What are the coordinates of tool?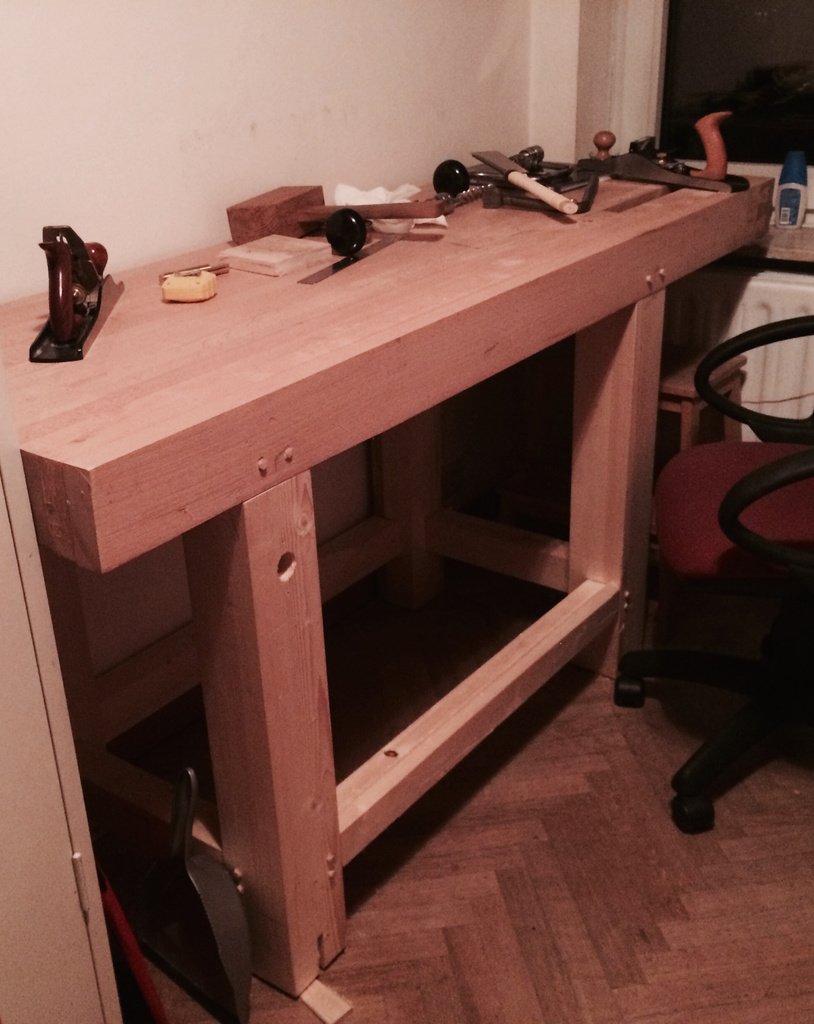
select_region(26, 223, 104, 359).
